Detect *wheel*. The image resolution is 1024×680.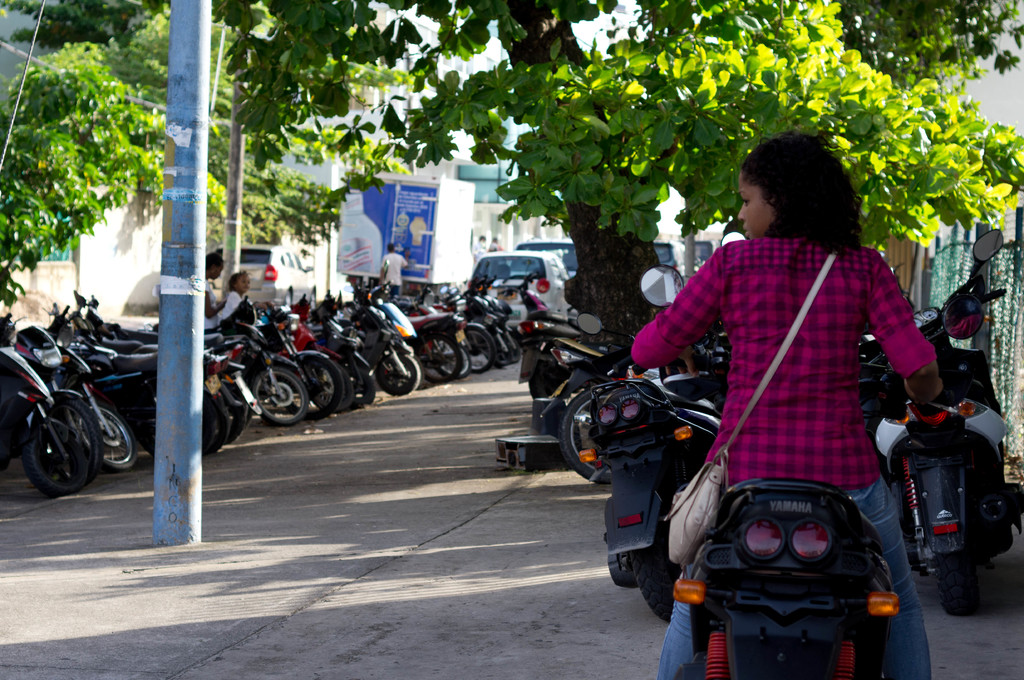
region(485, 328, 511, 366).
